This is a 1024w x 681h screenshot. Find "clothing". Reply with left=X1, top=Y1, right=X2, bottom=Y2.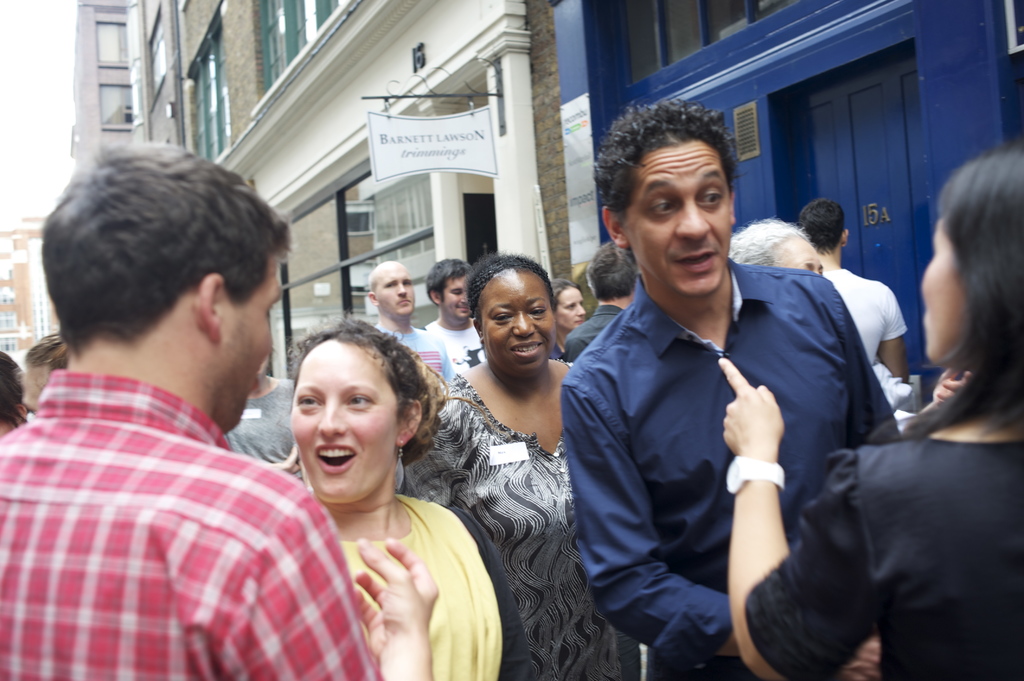
left=401, top=353, right=634, bottom=680.
